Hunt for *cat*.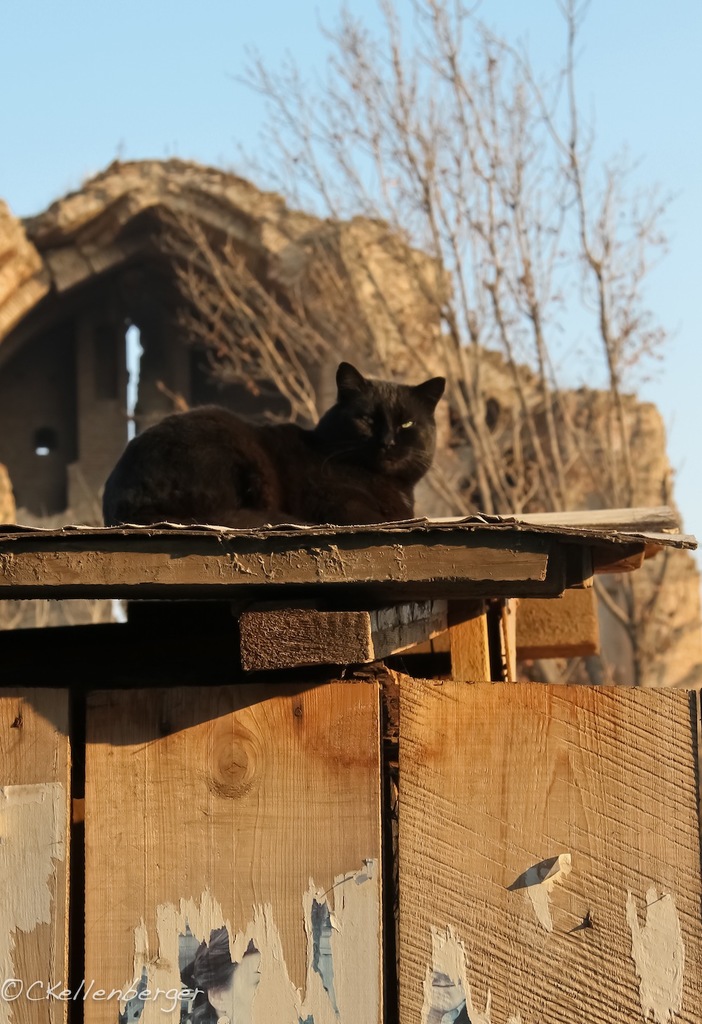
Hunted down at [101,364,445,523].
